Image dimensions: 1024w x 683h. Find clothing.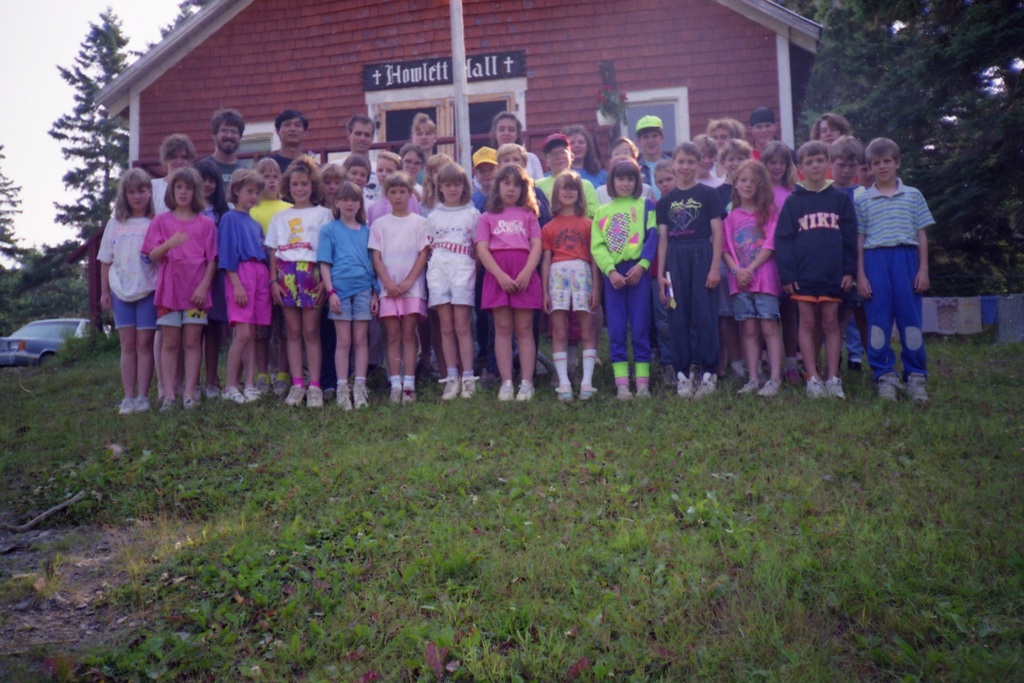
[793,189,856,289].
